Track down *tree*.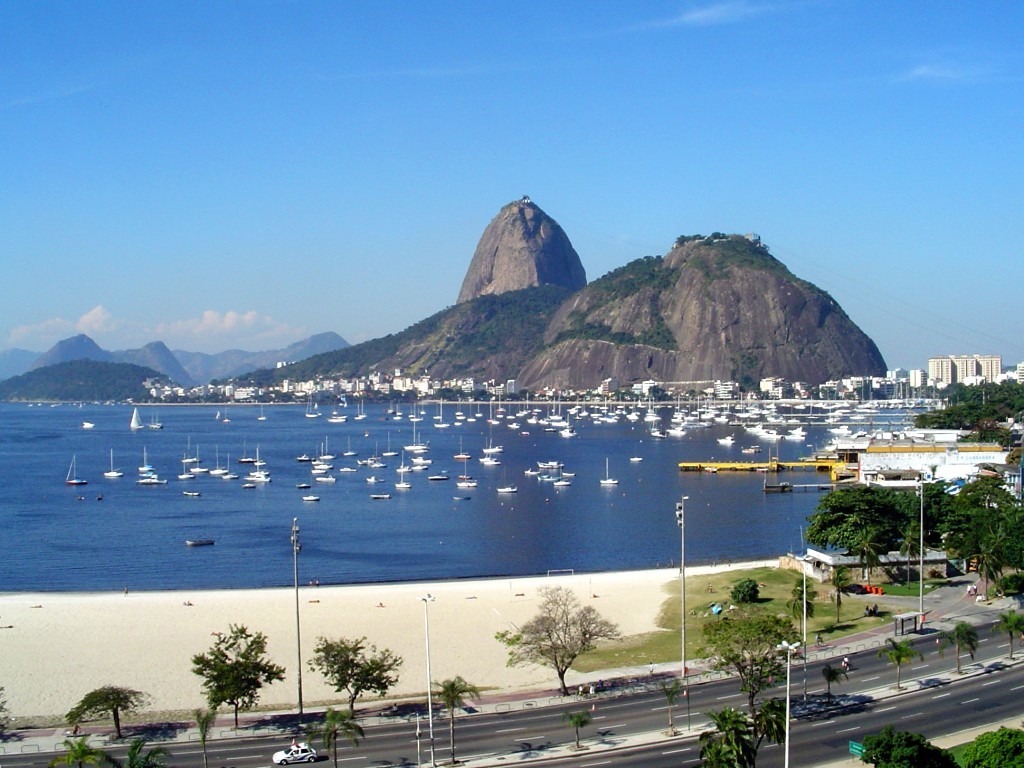
Tracked to (left=701, top=616, right=805, bottom=737).
